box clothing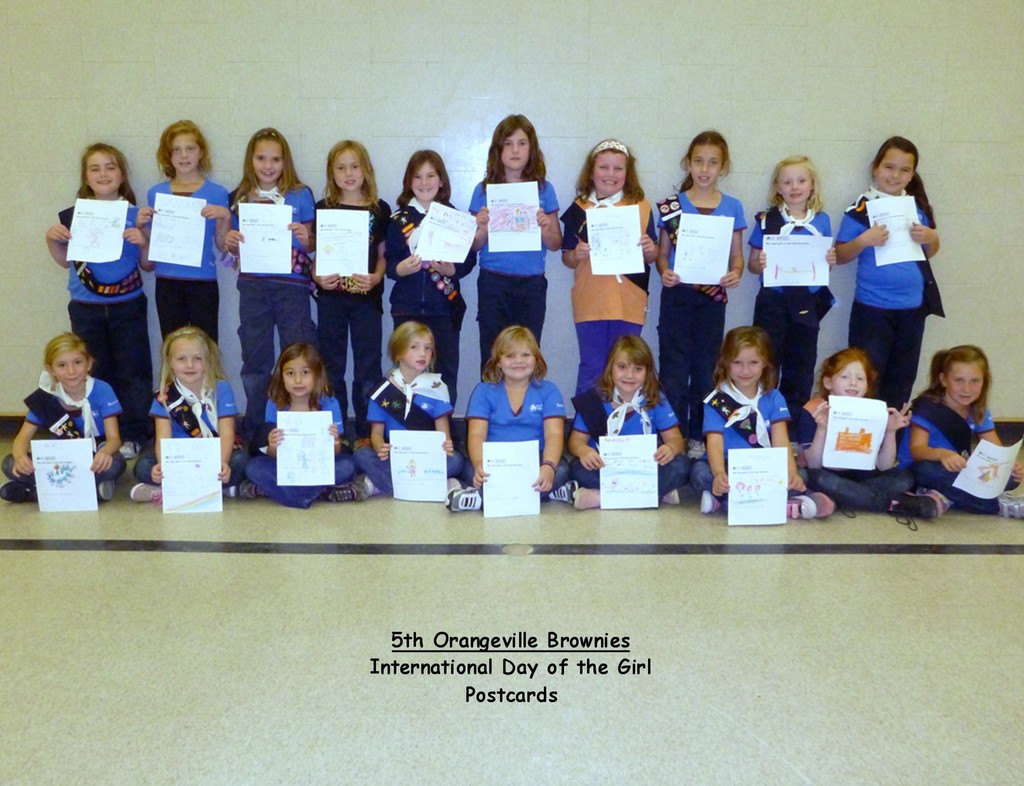
655, 191, 748, 436
